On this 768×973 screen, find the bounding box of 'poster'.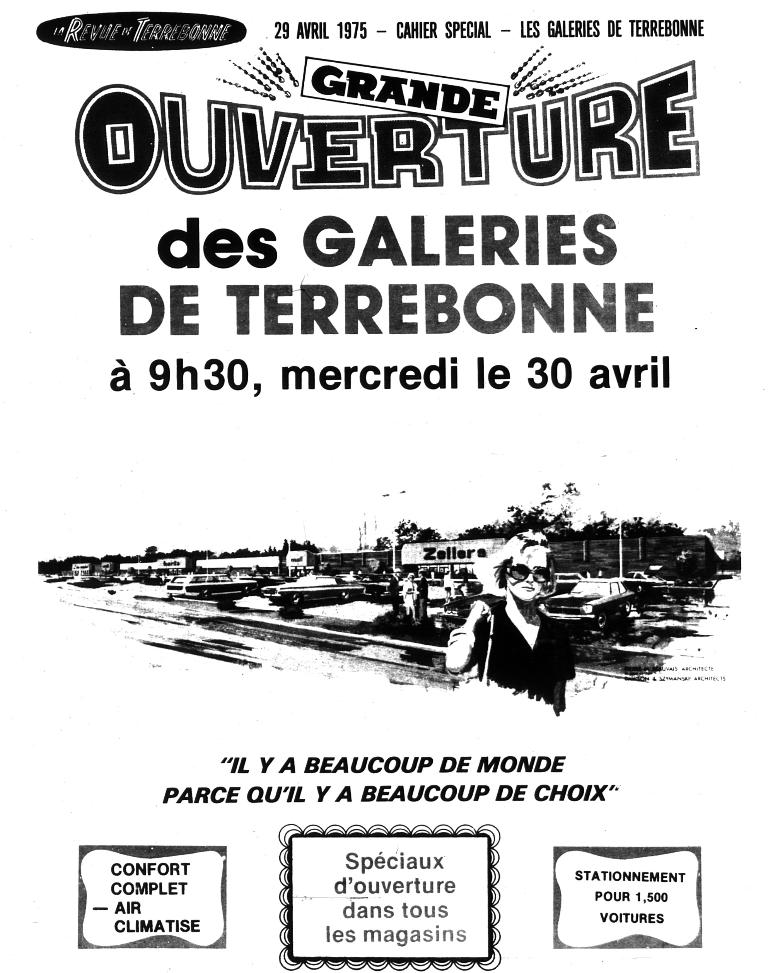
Bounding box: region(0, 0, 767, 972).
